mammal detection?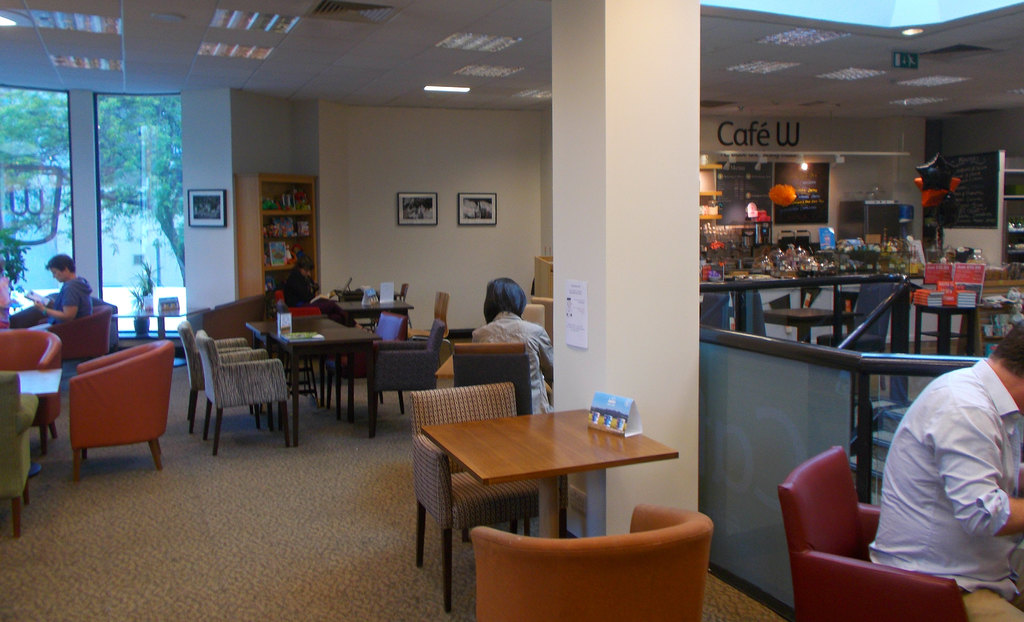
858/325/1021/609
